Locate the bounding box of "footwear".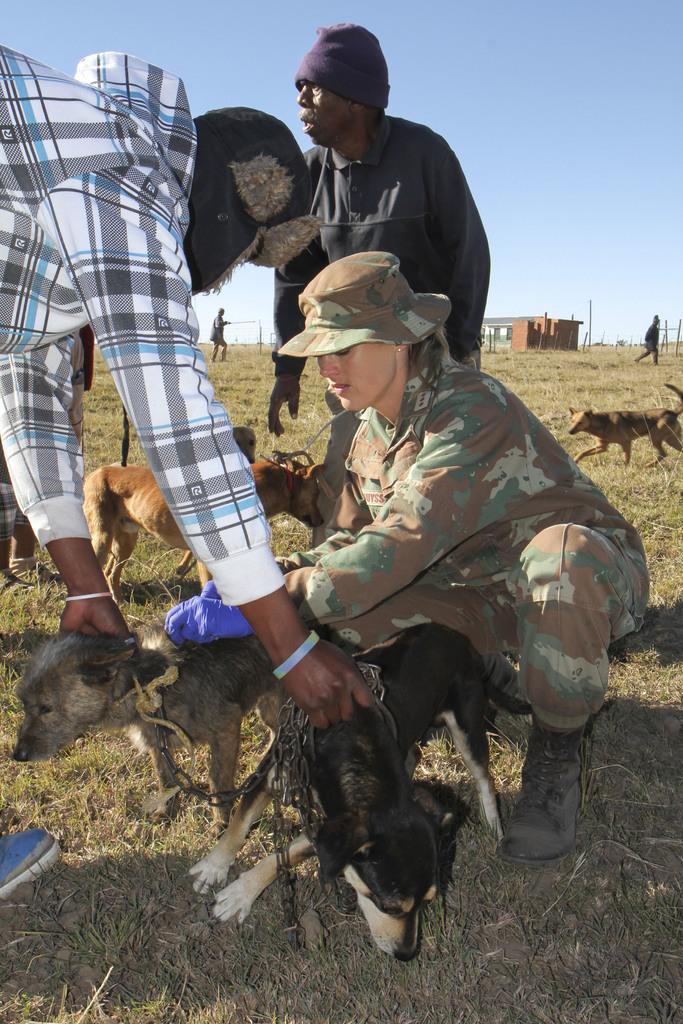
Bounding box: [29,561,67,586].
